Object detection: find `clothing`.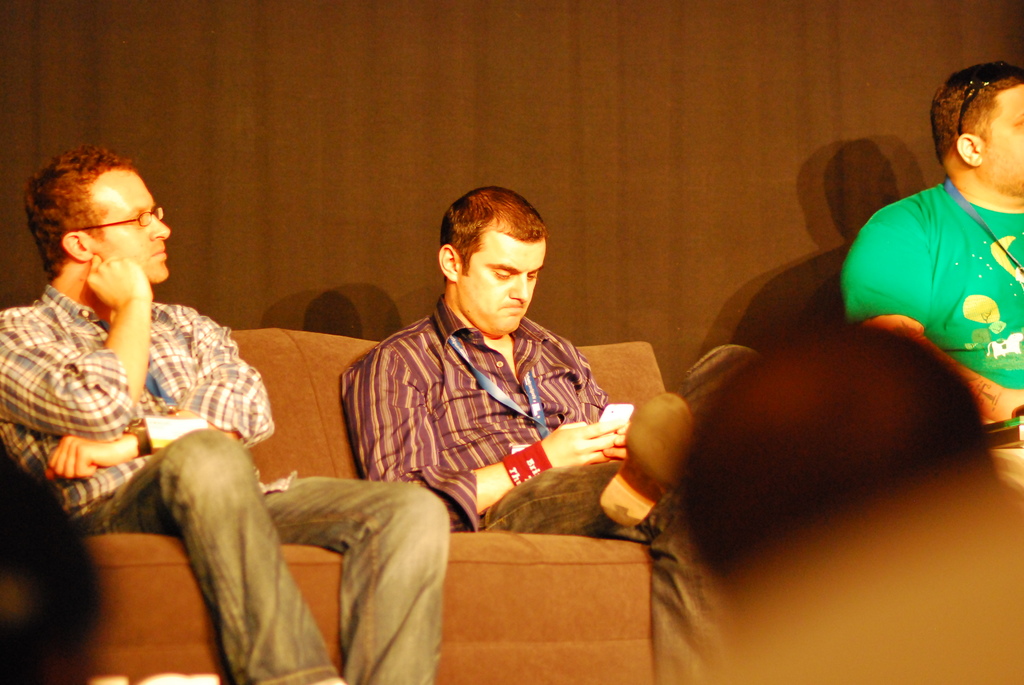
(left=857, top=137, right=1018, bottom=388).
